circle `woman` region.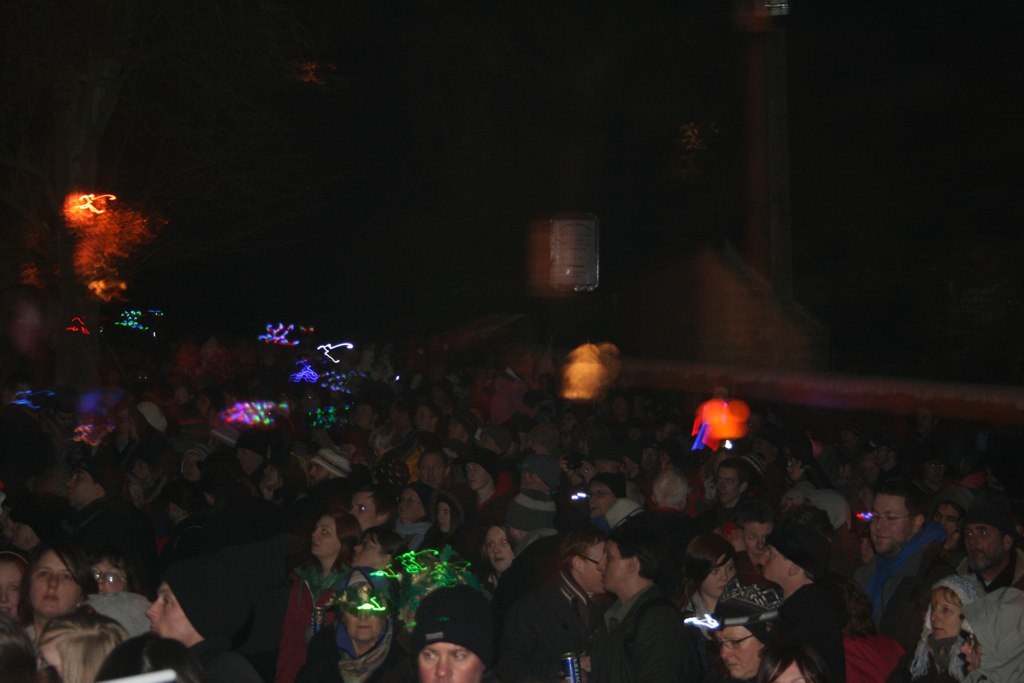
Region: BBox(14, 542, 108, 646).
